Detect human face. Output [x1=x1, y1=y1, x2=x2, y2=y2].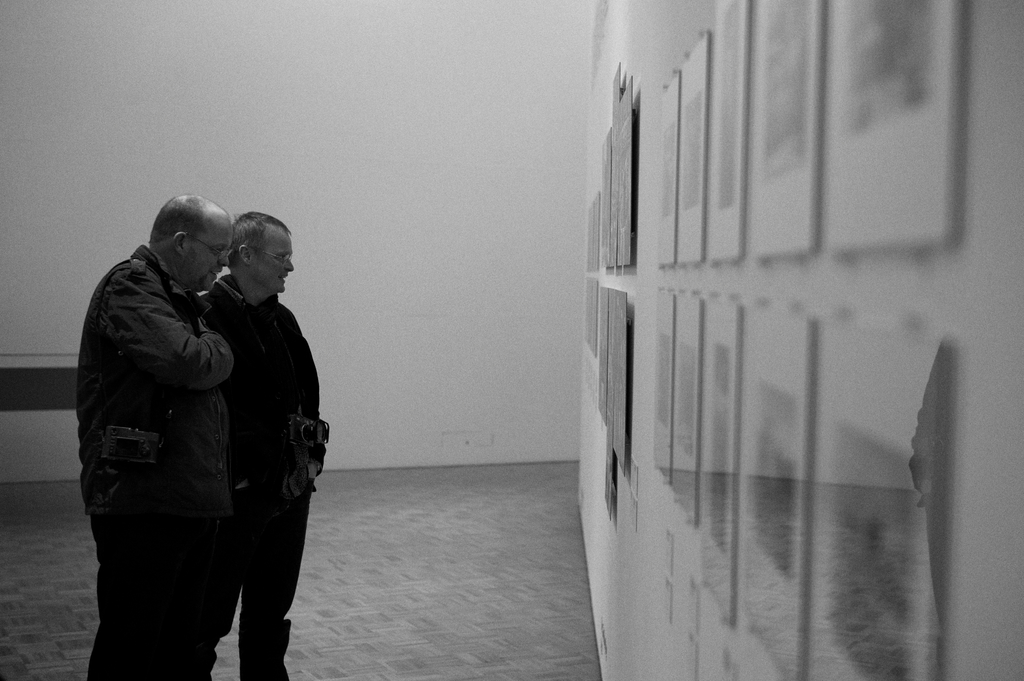
[x1=192, y1=224, x2=236, y2=290].
